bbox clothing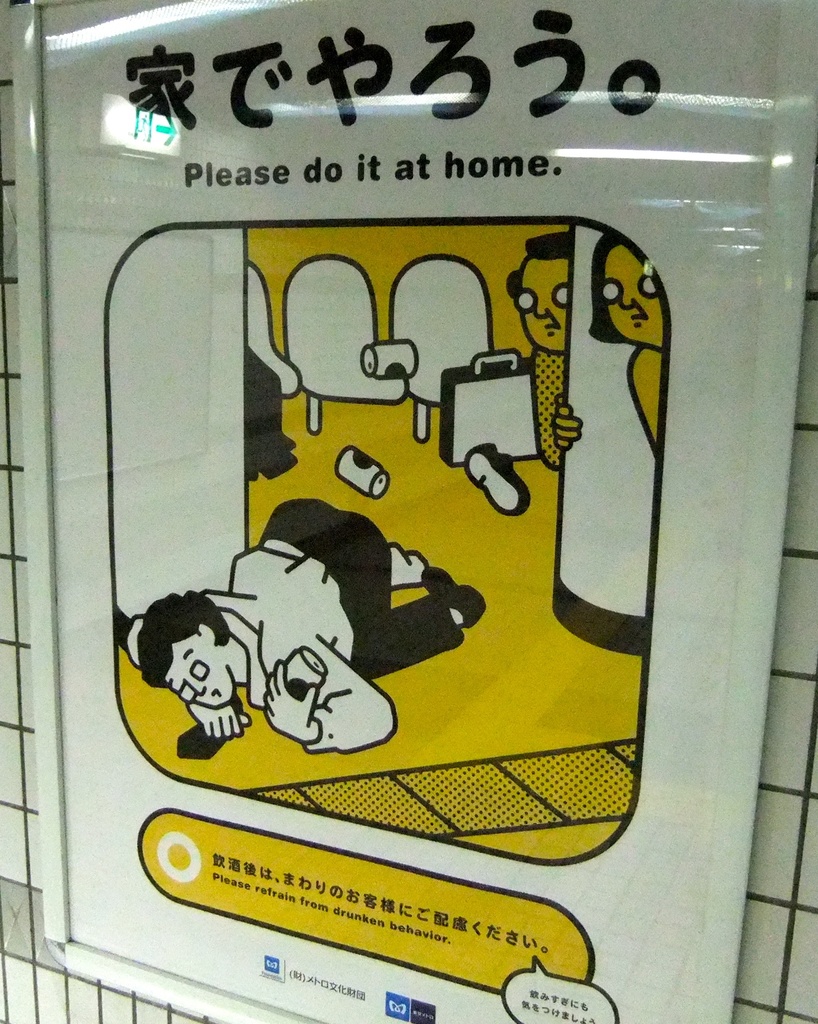
[194, 498, 469, 755]
